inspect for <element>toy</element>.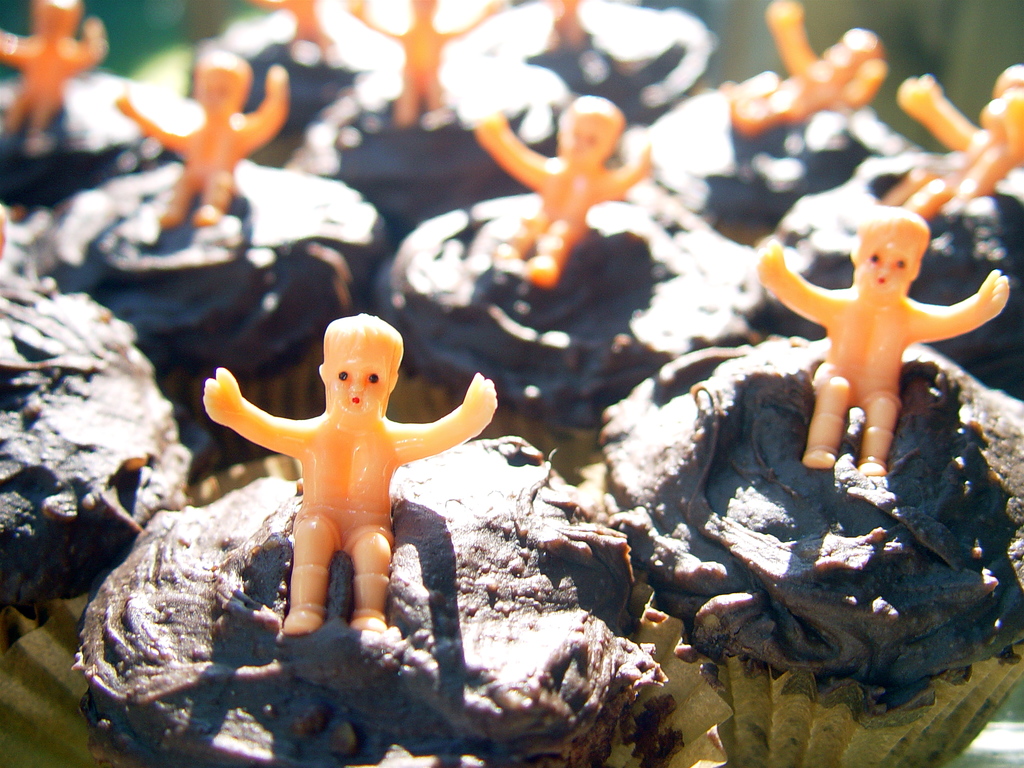
Inspection: left=707, top=2, right=880, bottom=127.
